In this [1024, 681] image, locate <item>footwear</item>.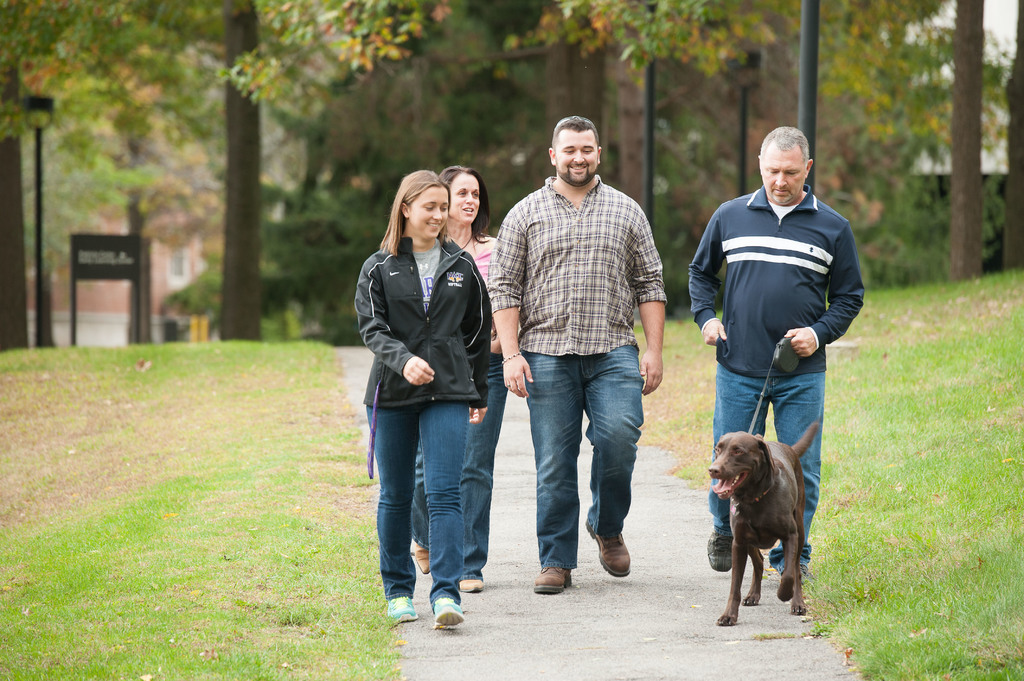
Bounding box: pyautogui.locateOnScreen(534, 557, 566, 593).
